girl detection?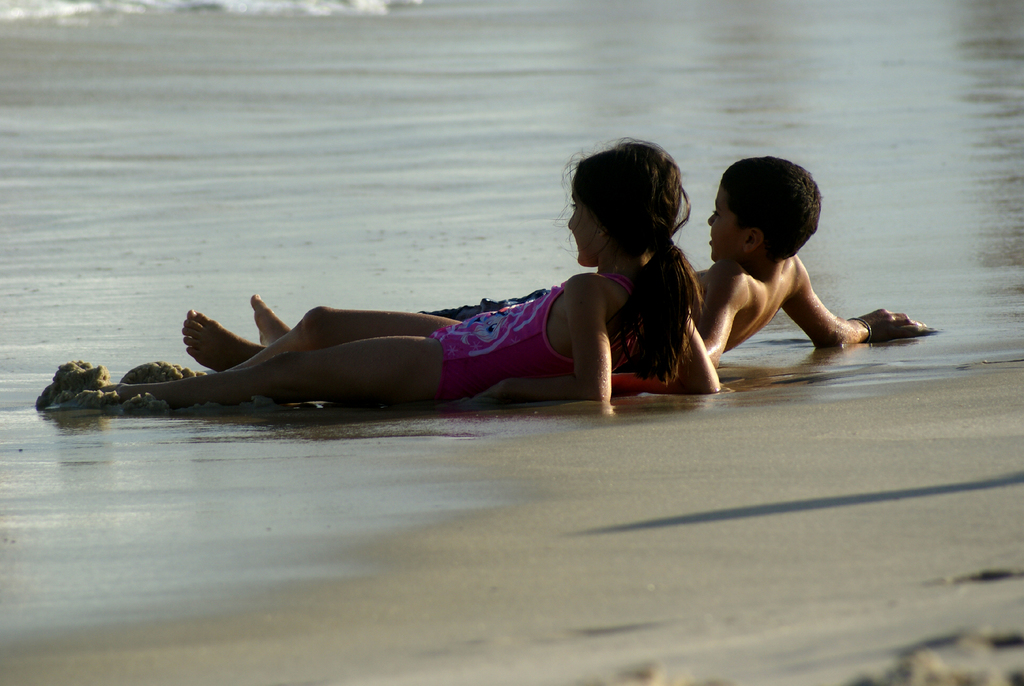
BBox(95, 136, 719, 404)
